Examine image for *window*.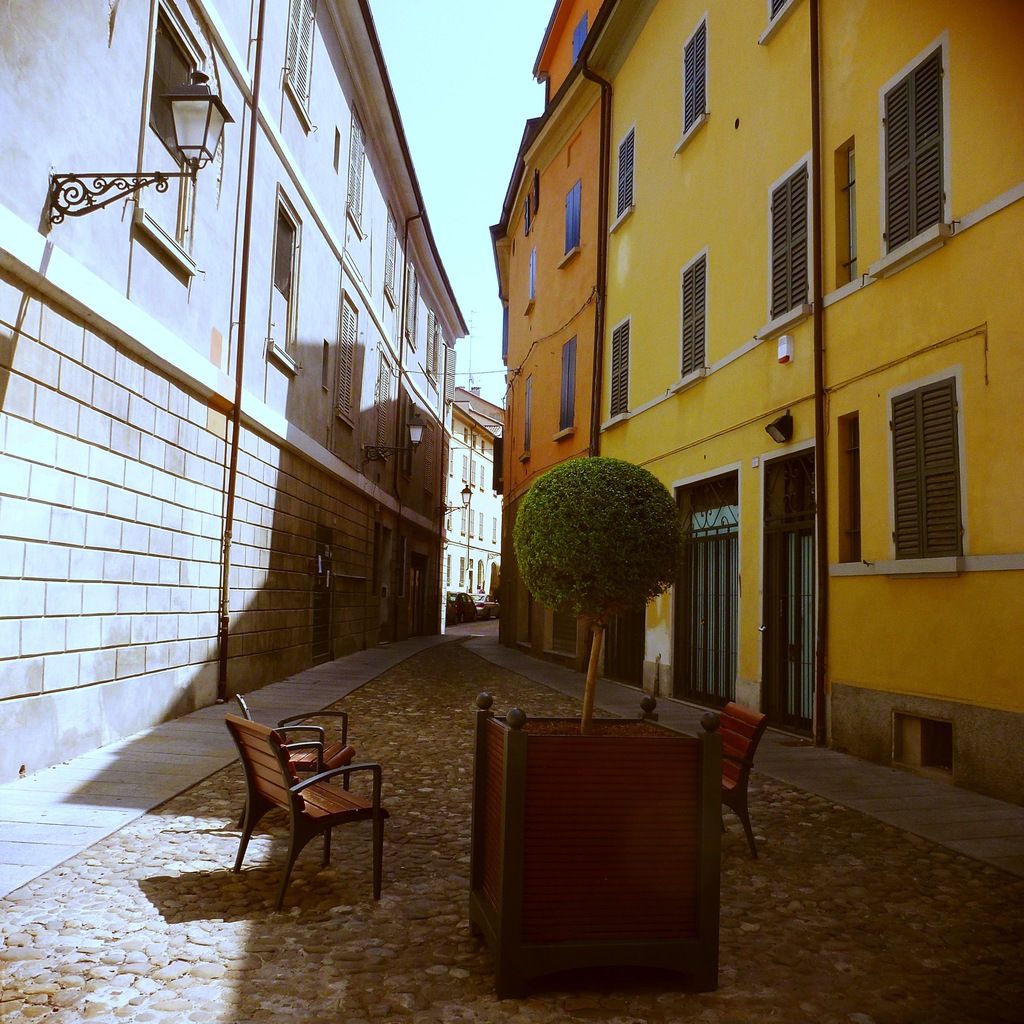
Examination result: [282, 0, 317, 113].
